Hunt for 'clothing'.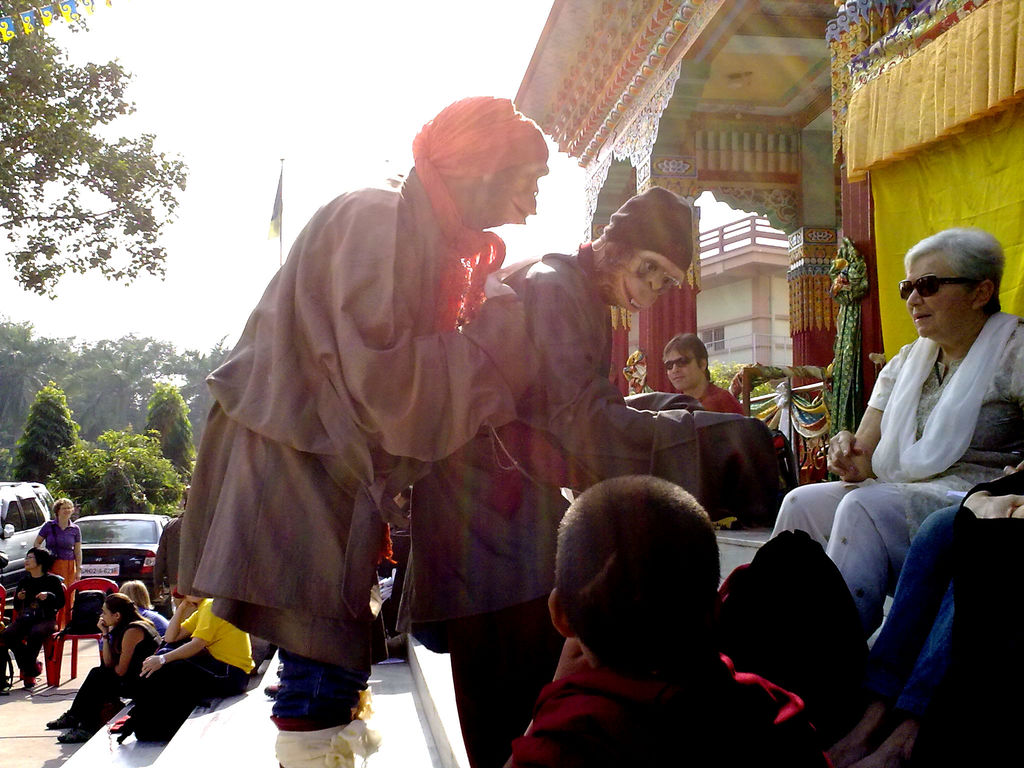
Hunted down at <bbox>175, 179, 543, 671</bbox>.
